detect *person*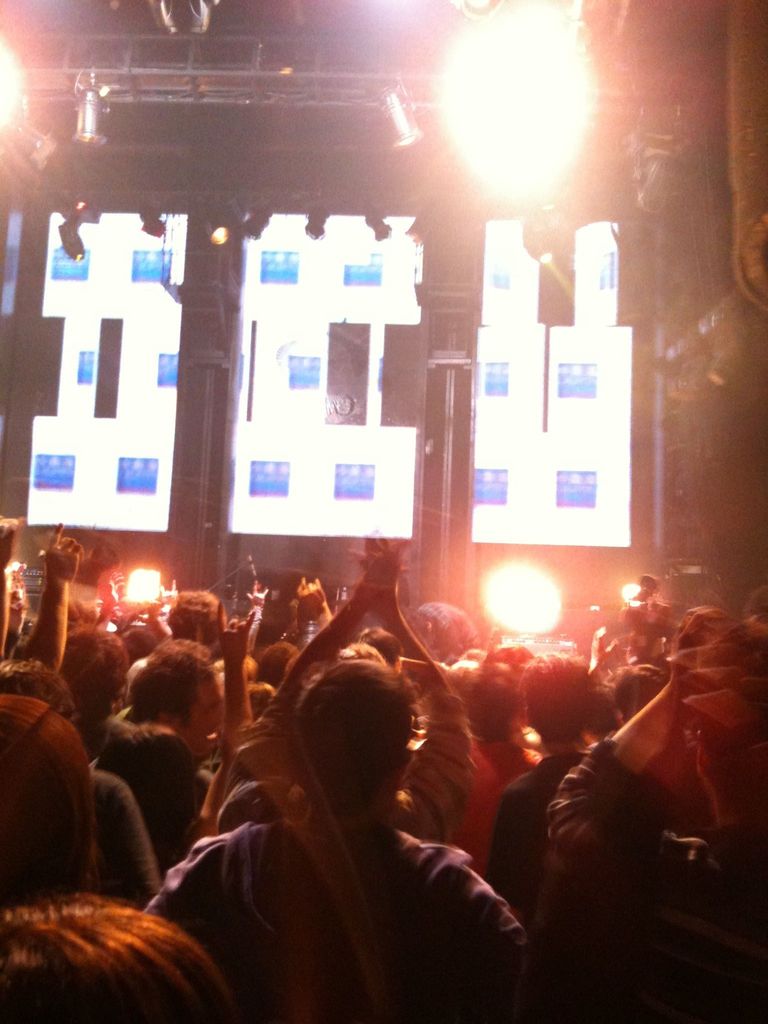
x1=530 y1=612 x2=767 y2=1023
